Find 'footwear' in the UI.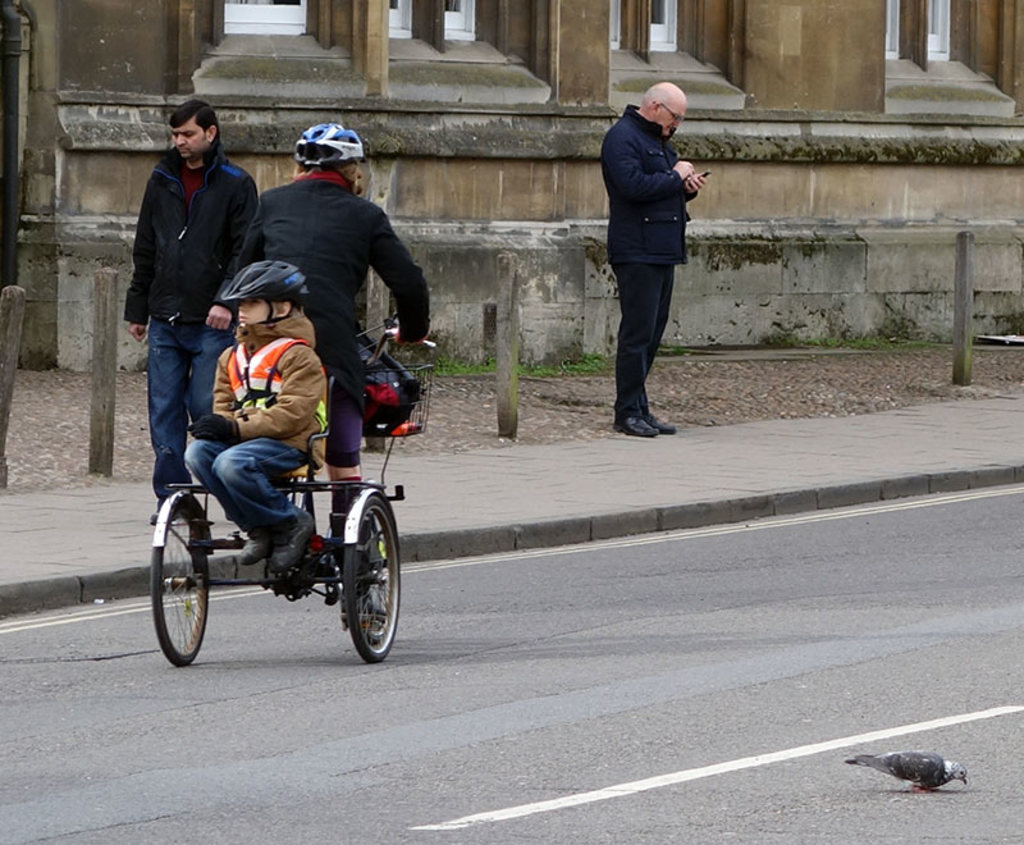
UI element at 613 416 655 438.
